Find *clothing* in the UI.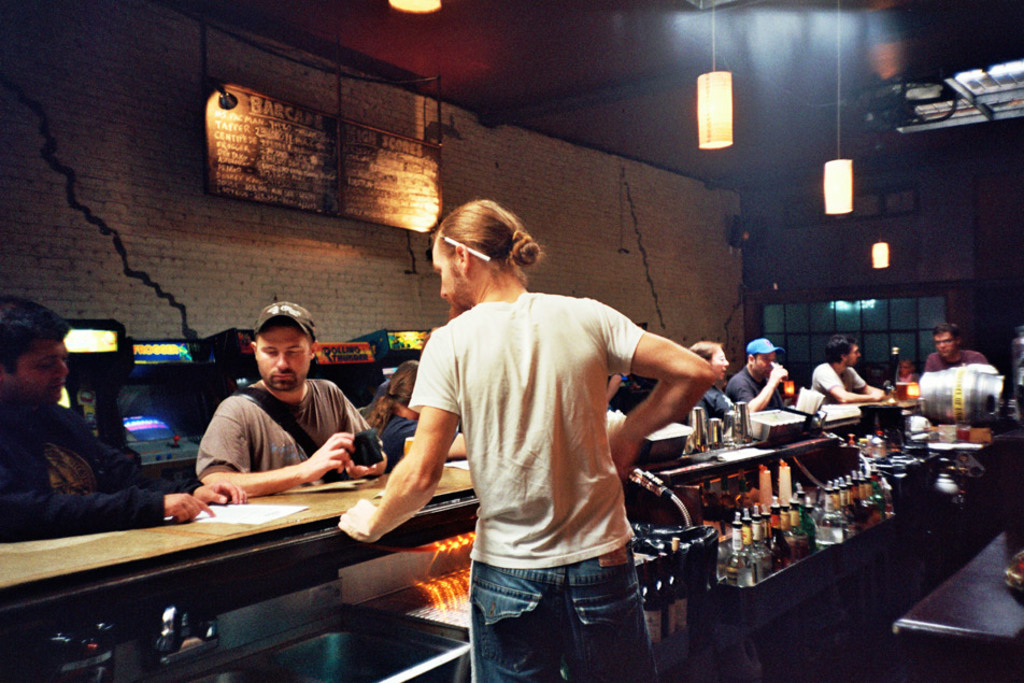
UI element at (x1=681, y1=388, x2=739, y2=417).
